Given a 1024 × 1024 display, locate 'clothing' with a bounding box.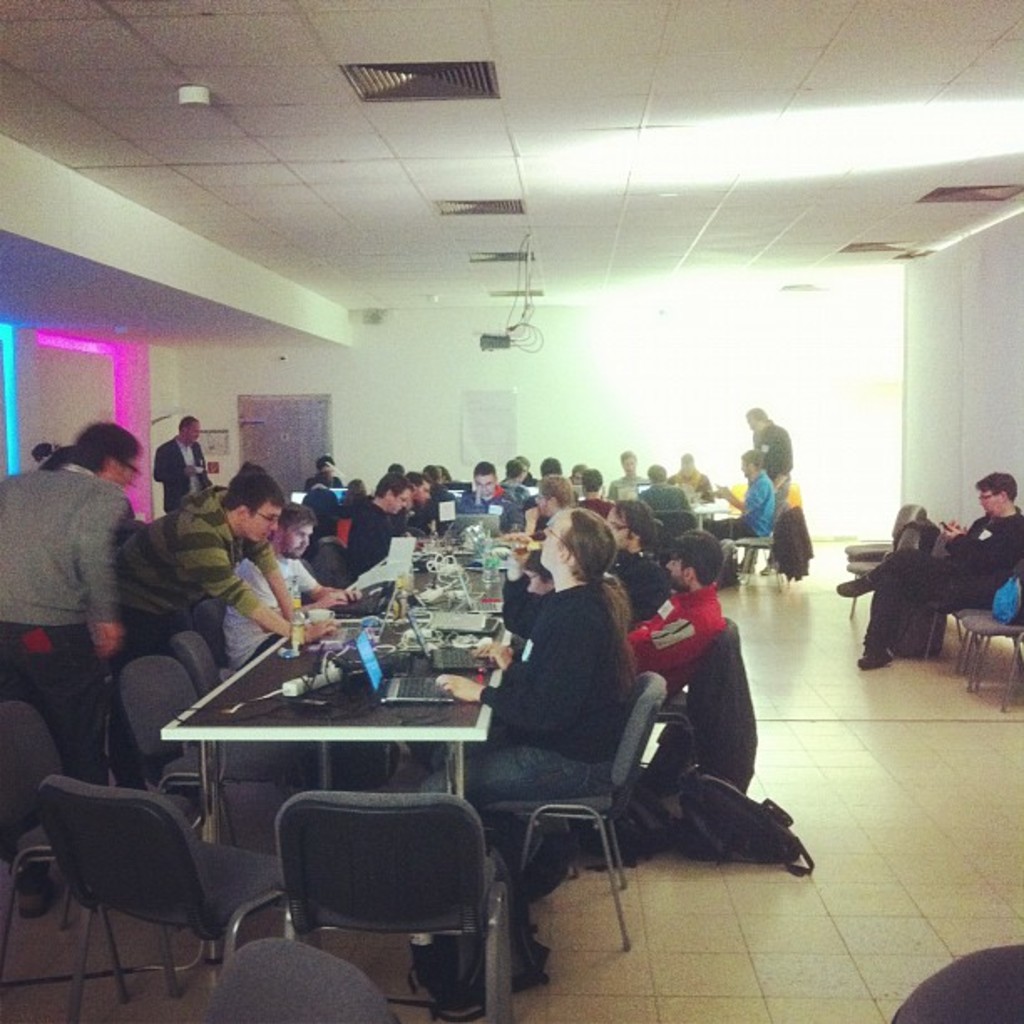
Located: box(828, 509, 1019, 674).
